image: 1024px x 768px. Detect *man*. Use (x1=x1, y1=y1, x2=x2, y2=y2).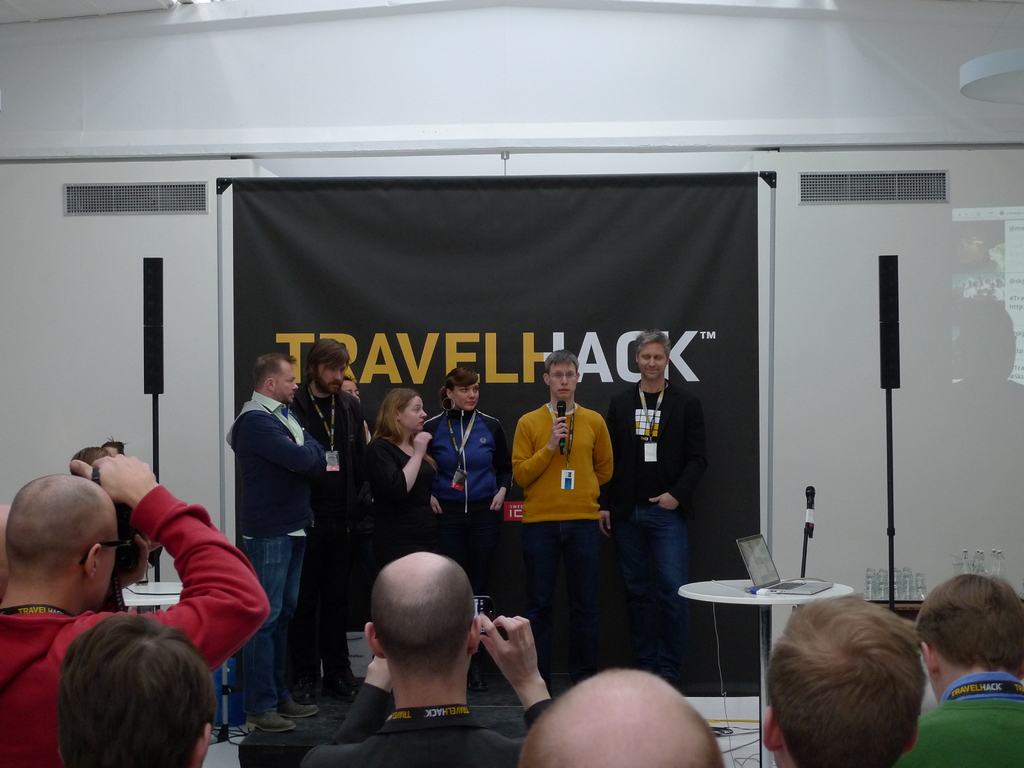
(x1=508, y1=351, x2=616, y2=697).
